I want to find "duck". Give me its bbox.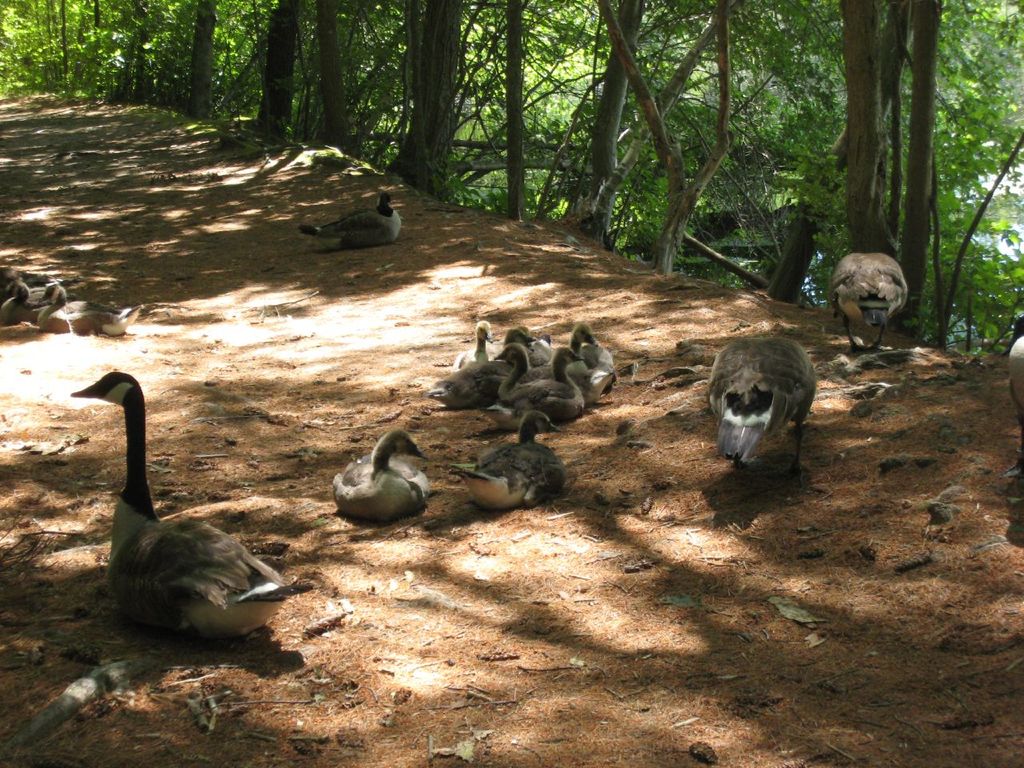
Rect(434, 409, 573, 502).
